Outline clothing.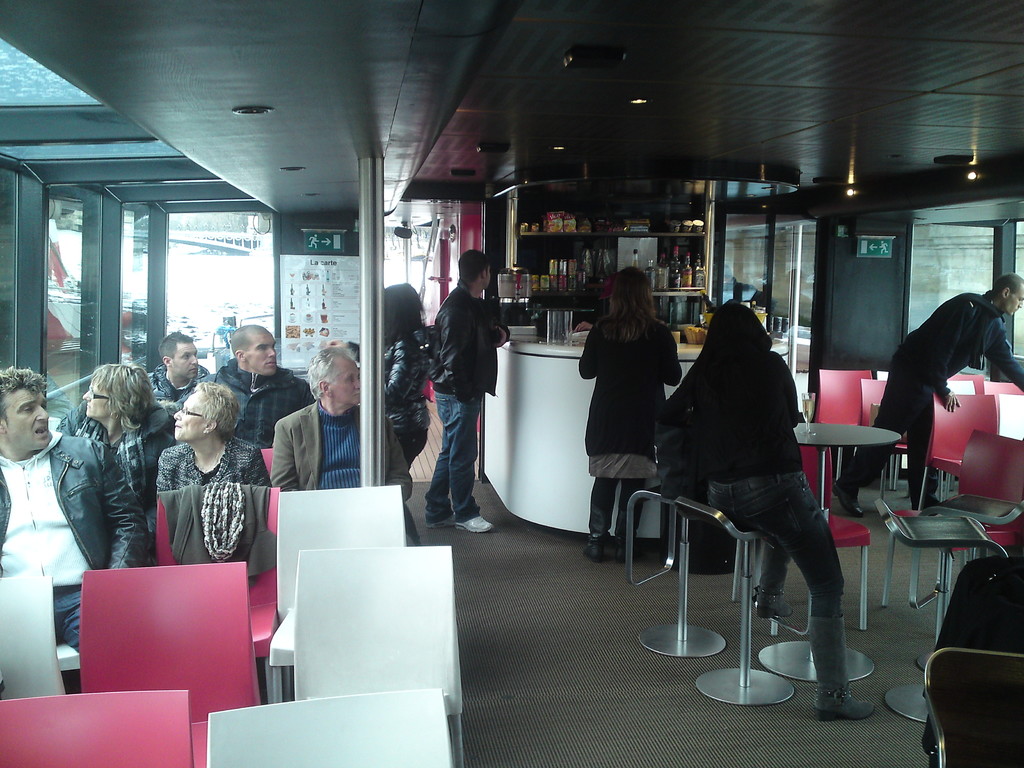
Outline: select_region(147, 362, 214, 415).
